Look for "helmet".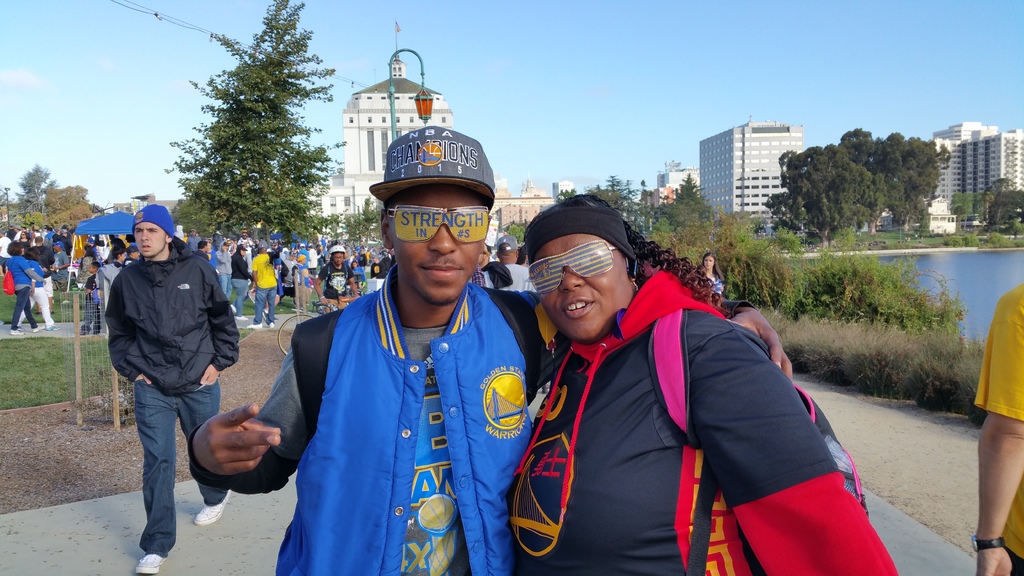
Found: 330/241/347/269.
